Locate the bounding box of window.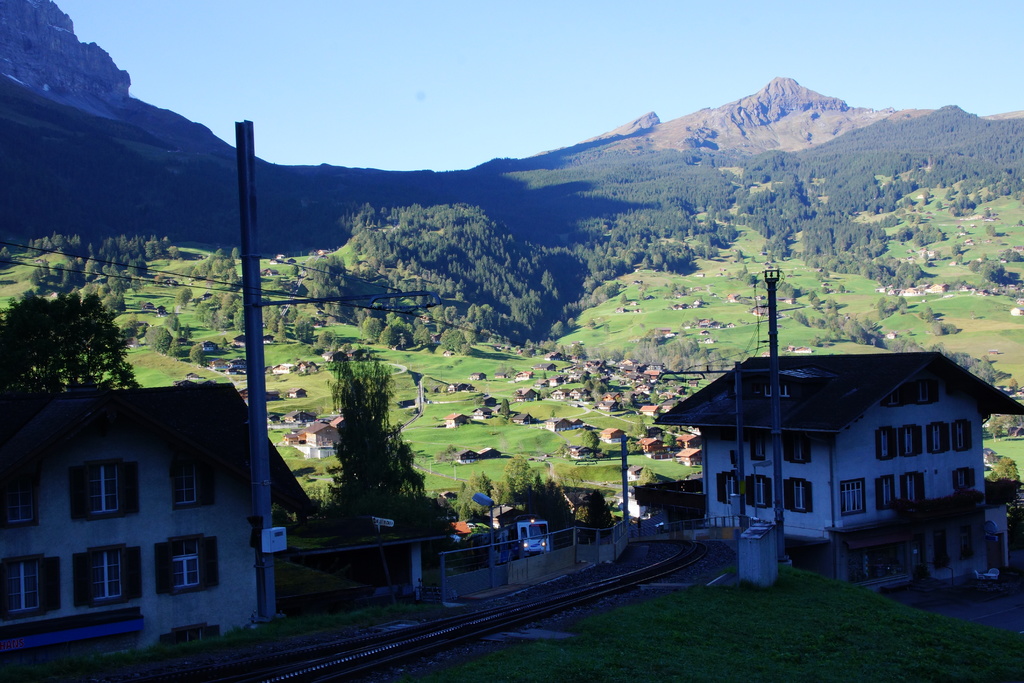
Bounding box: 760/382/792/399.
